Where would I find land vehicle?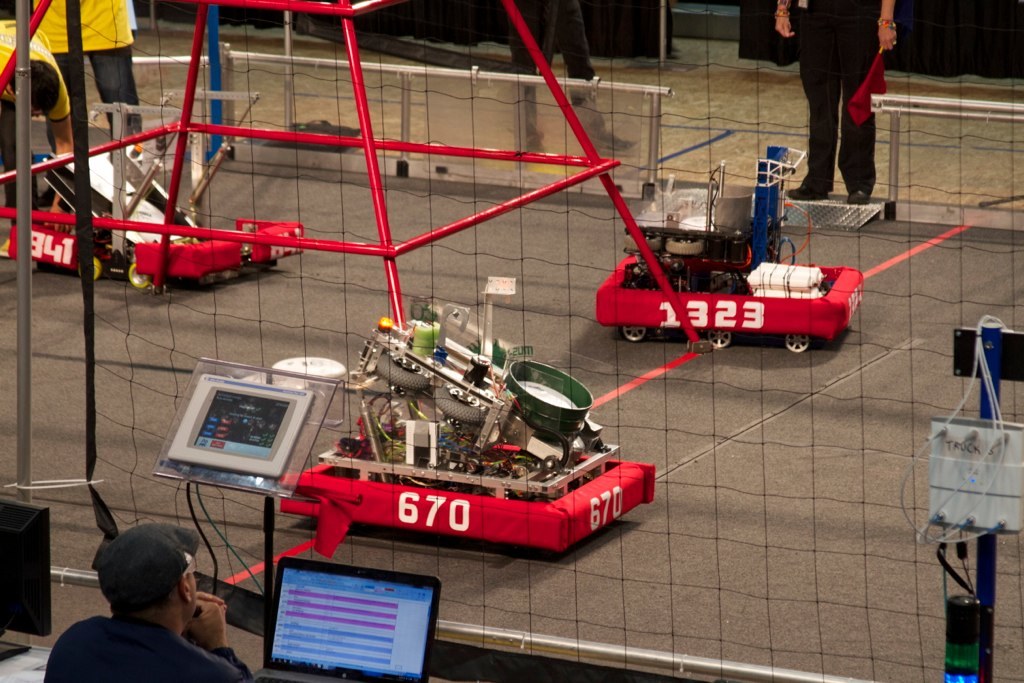
At {"left": 277, "top": 275, "right": 661, "bottom": 550}.
